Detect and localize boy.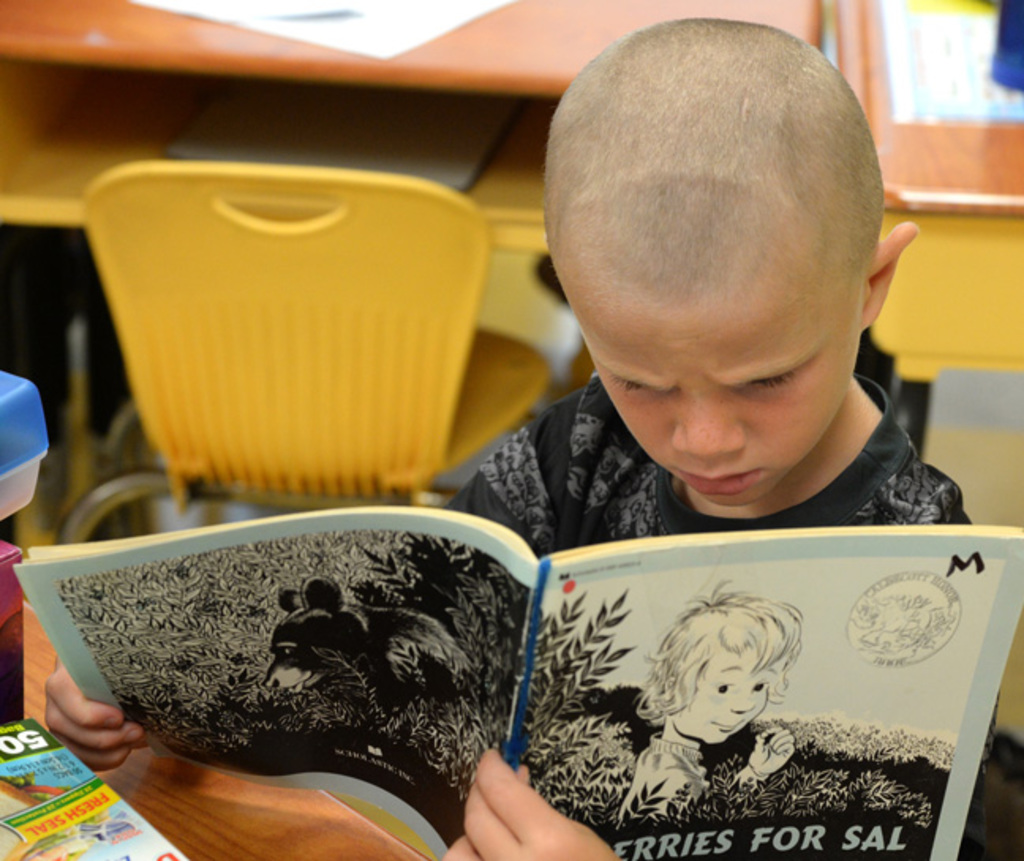
Localized at <box>44,19,972,859</box>.
